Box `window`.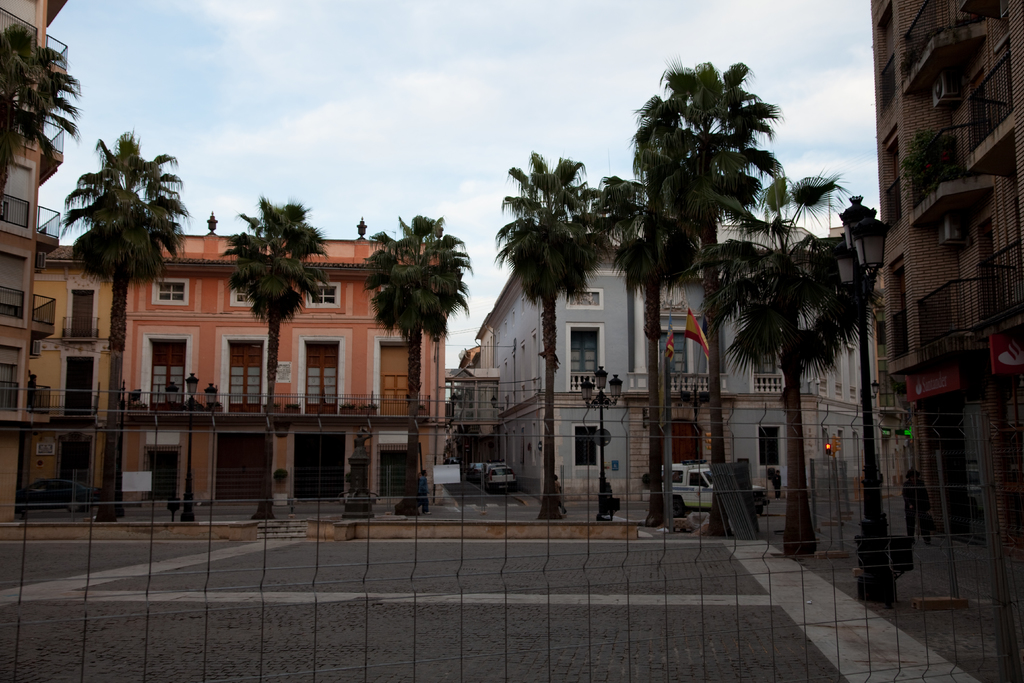
box=[152, 274, 189, 304].
